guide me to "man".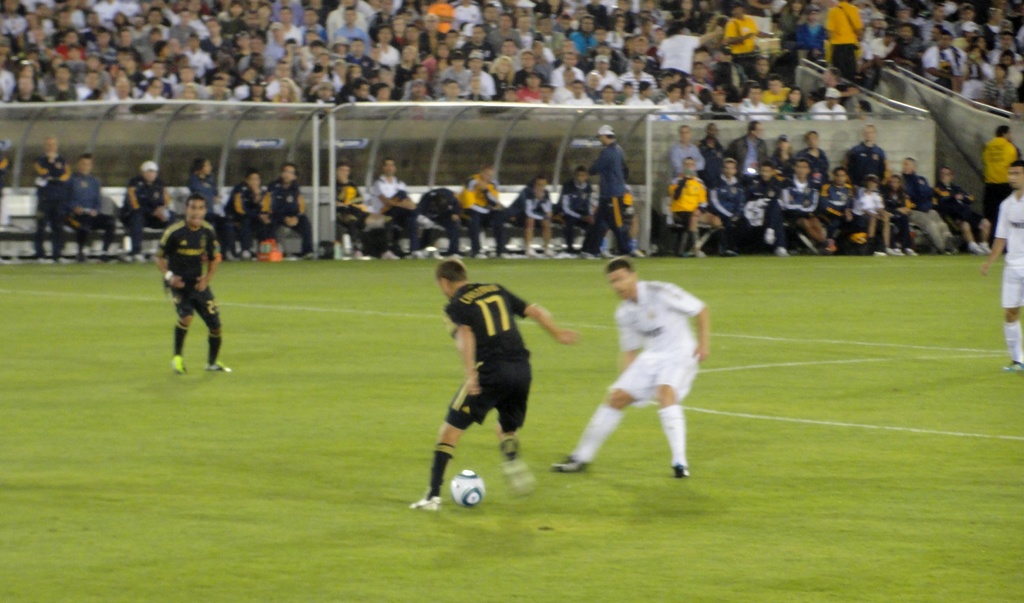
Guidance: bbox=[709, 160, 747, 254].
